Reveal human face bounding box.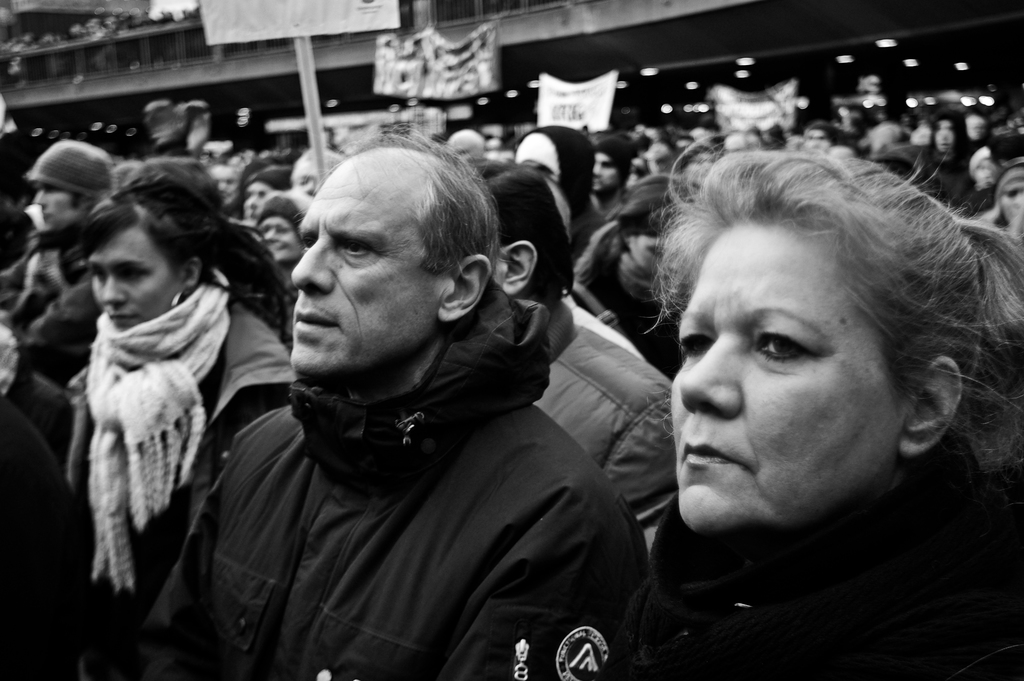
Revealed: (x1=591, y1=153, x2=620, y2=195).
